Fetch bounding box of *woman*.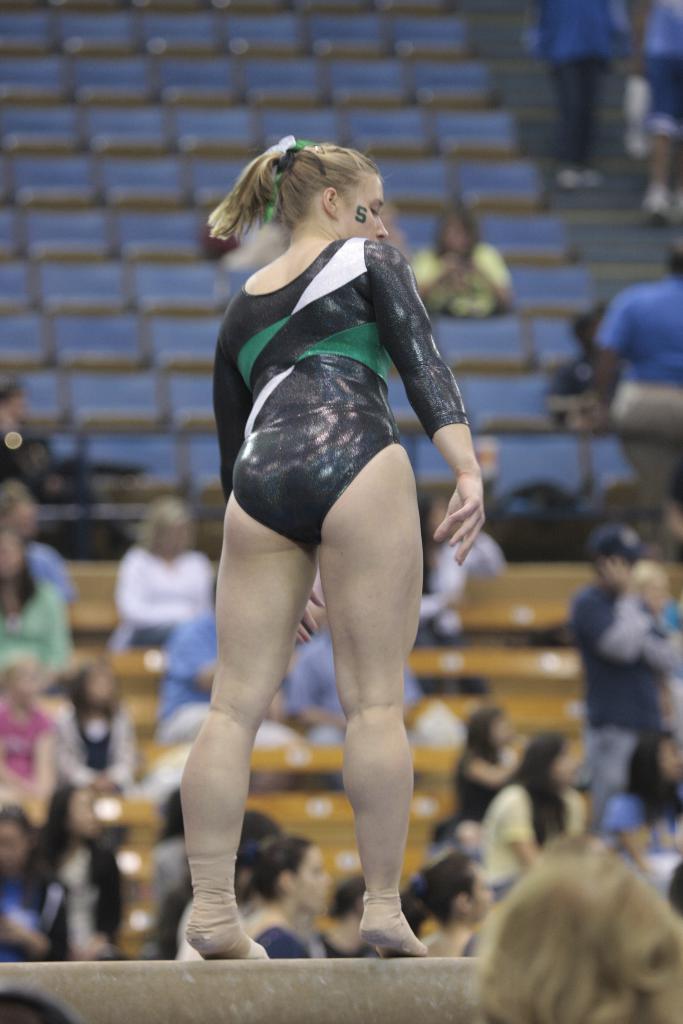
Bbox: {"left": 429, "top": 702, "right": 521, "bottom": 854}.
